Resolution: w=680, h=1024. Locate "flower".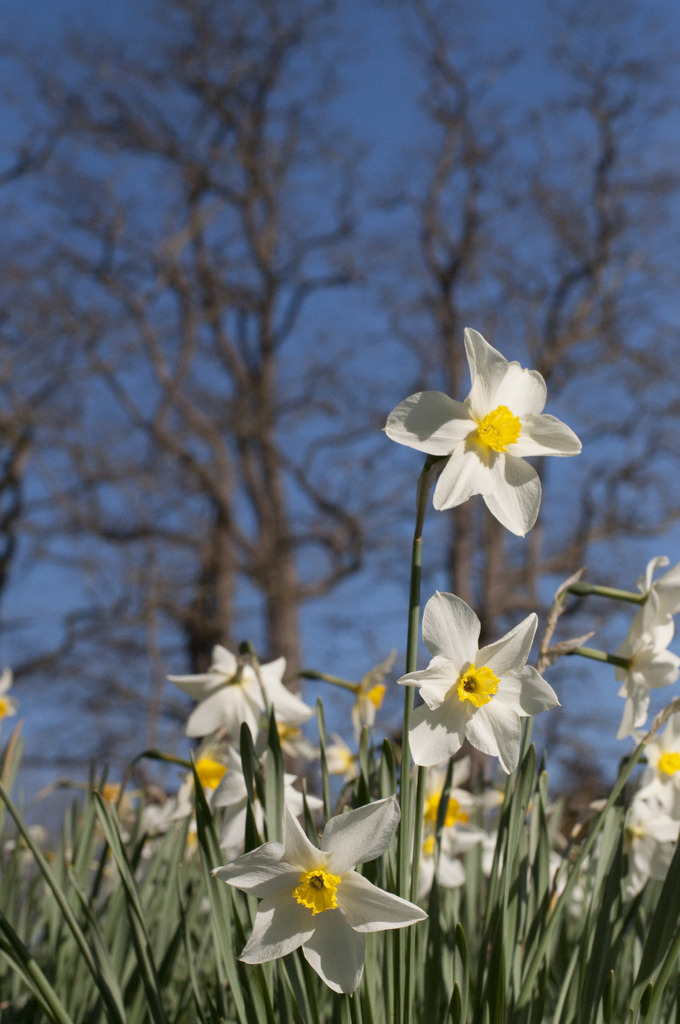
<region>0, 667, 12, 721</region>.
